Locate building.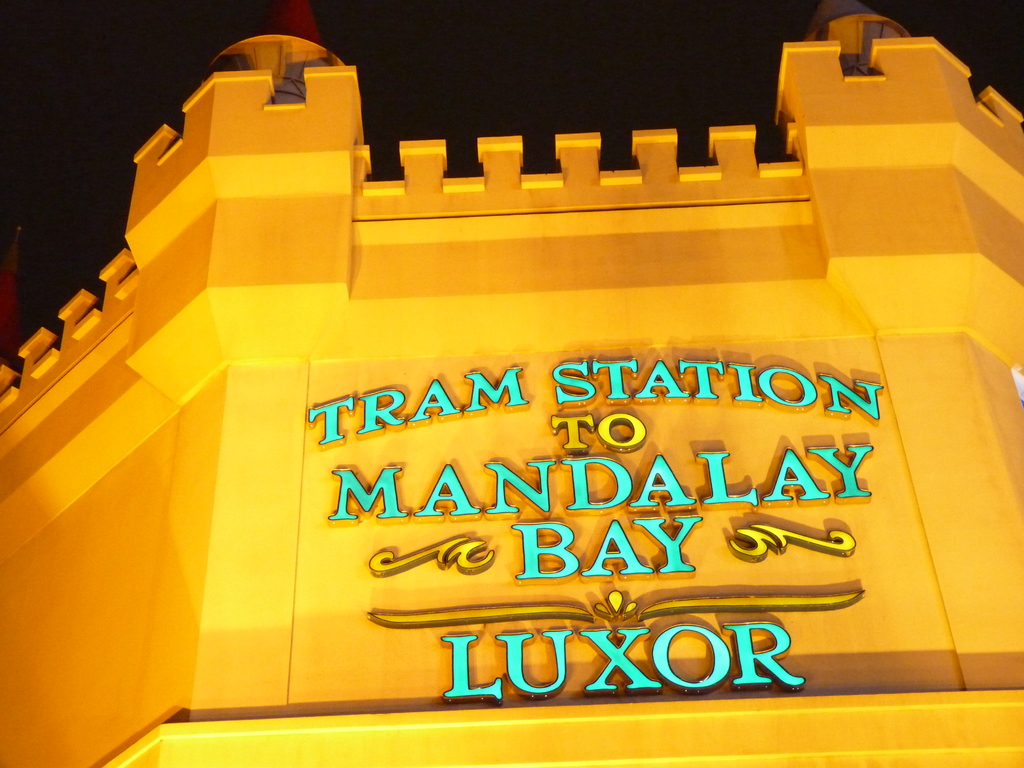
Bounding box: box(3, 0, 1022, 765).
